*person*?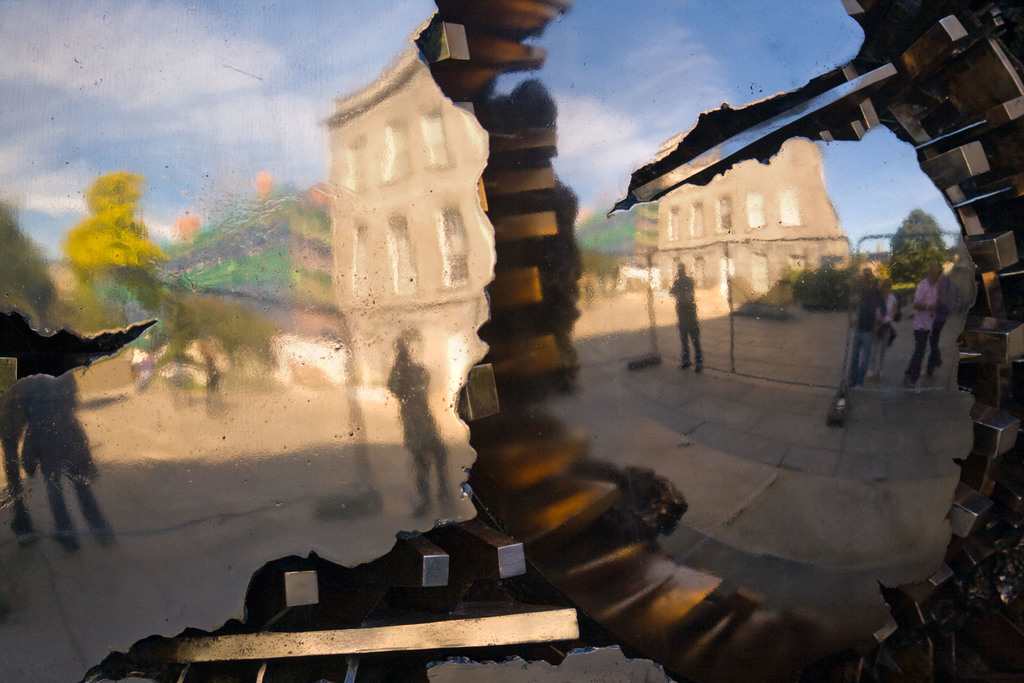
[24, 375, 117, 544]
